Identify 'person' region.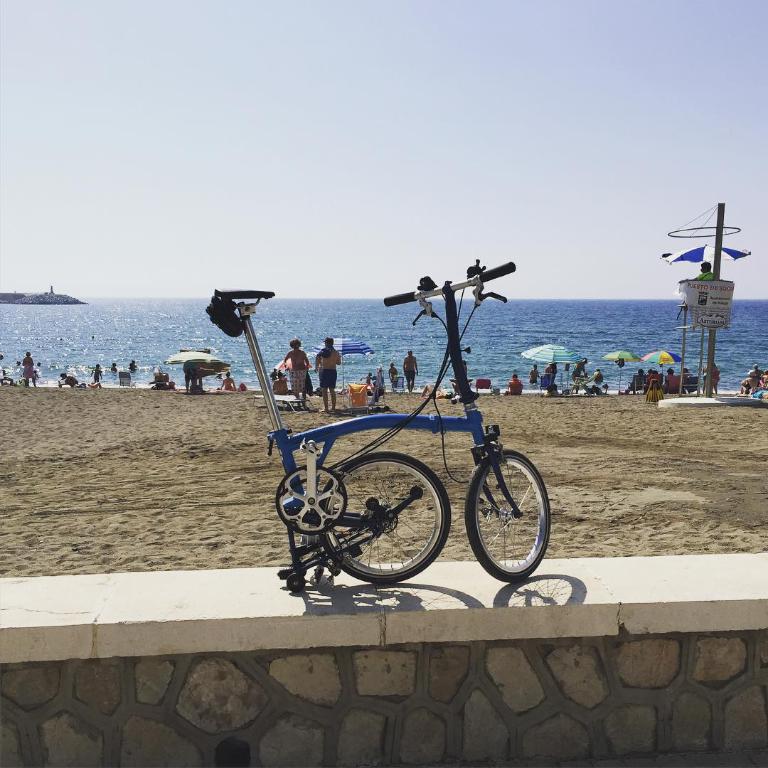
Region: left=90, top=366, right=102, bottom=387.
